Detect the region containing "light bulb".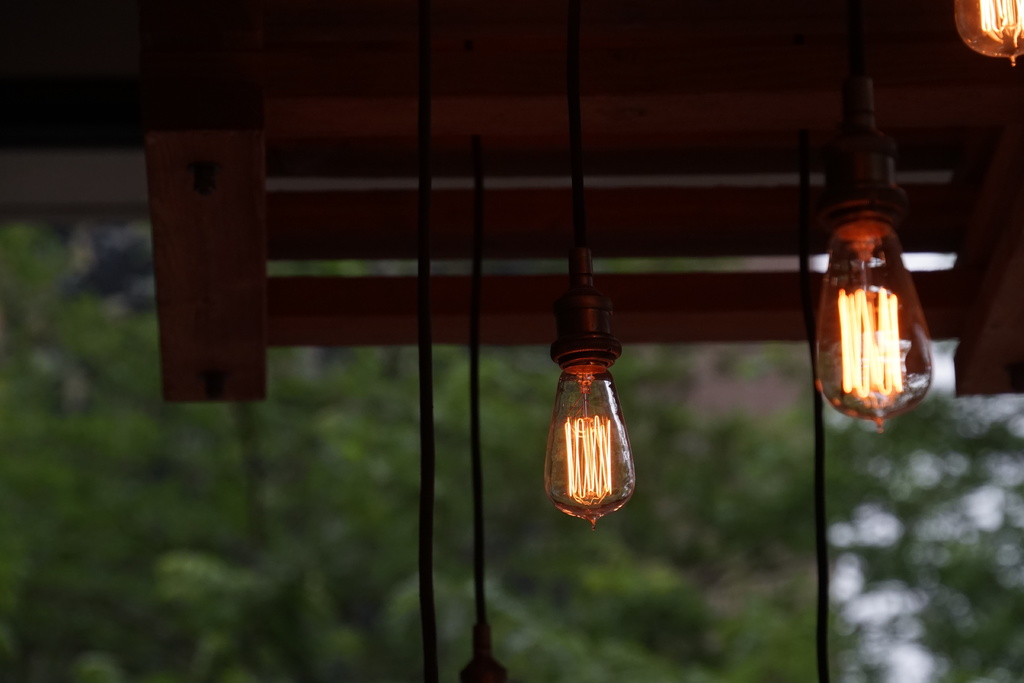
543 283 637 527.
